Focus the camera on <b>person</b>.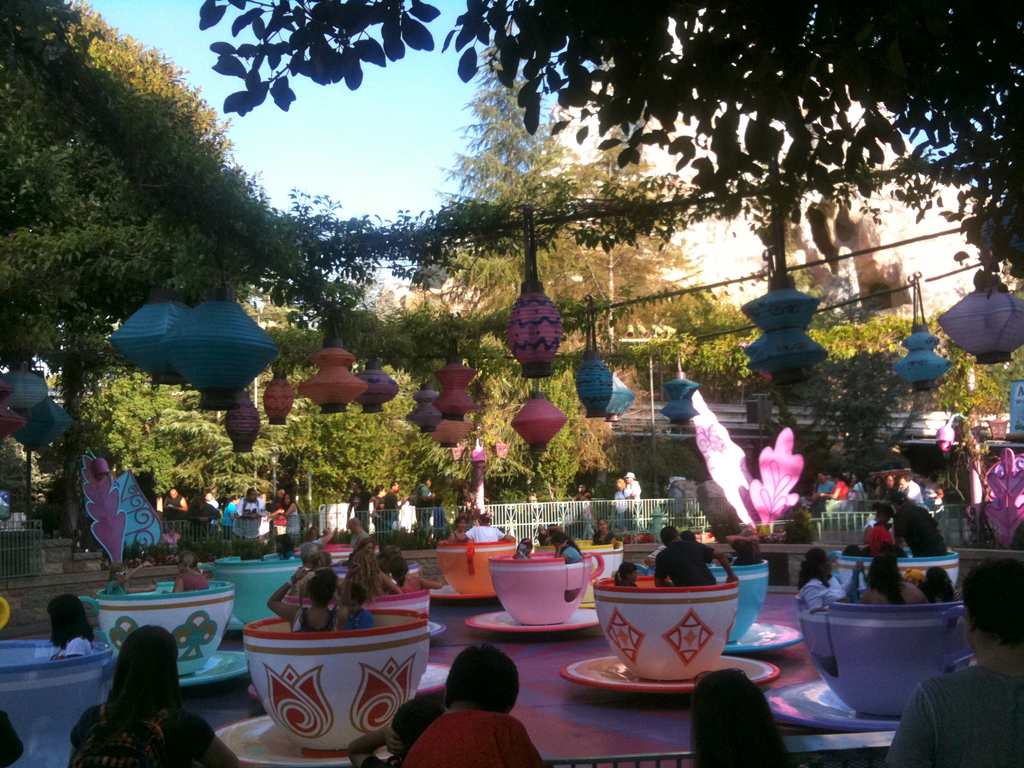
Focus region: x1=346, y1=691, x2=442, y2=767.
